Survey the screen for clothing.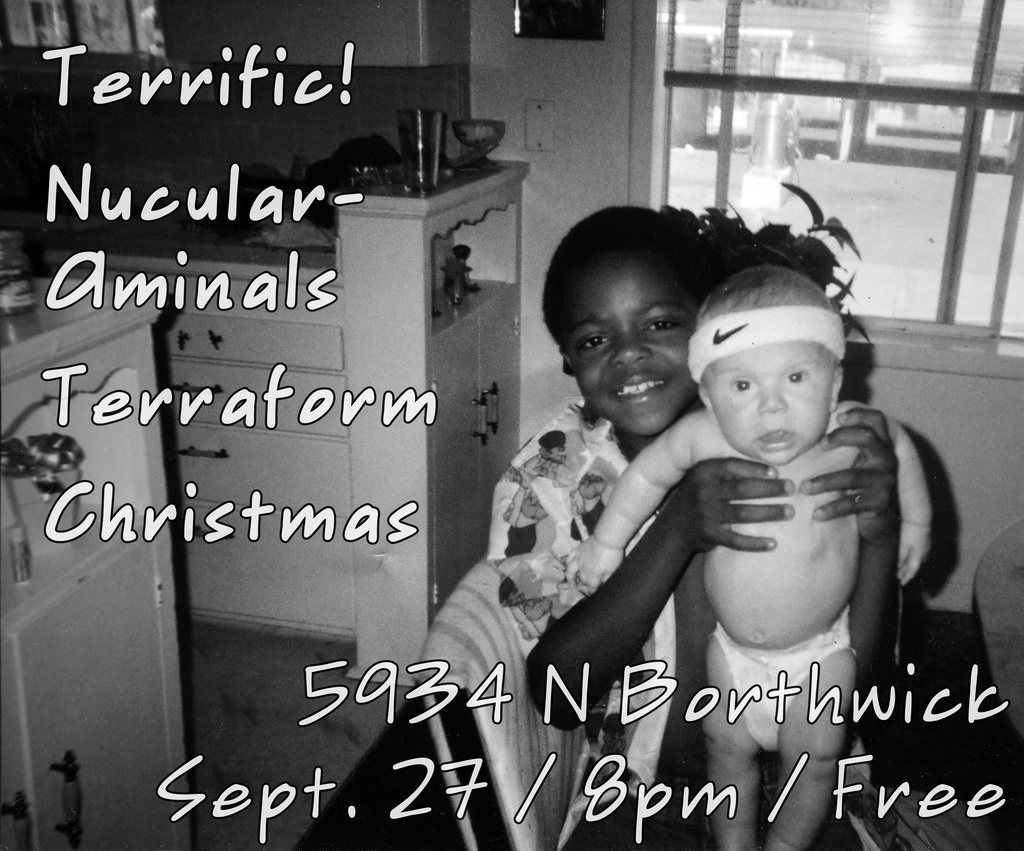
Survey found: {"x1": 483, "y1": 389, "x2": 664, "y2": 850}.
